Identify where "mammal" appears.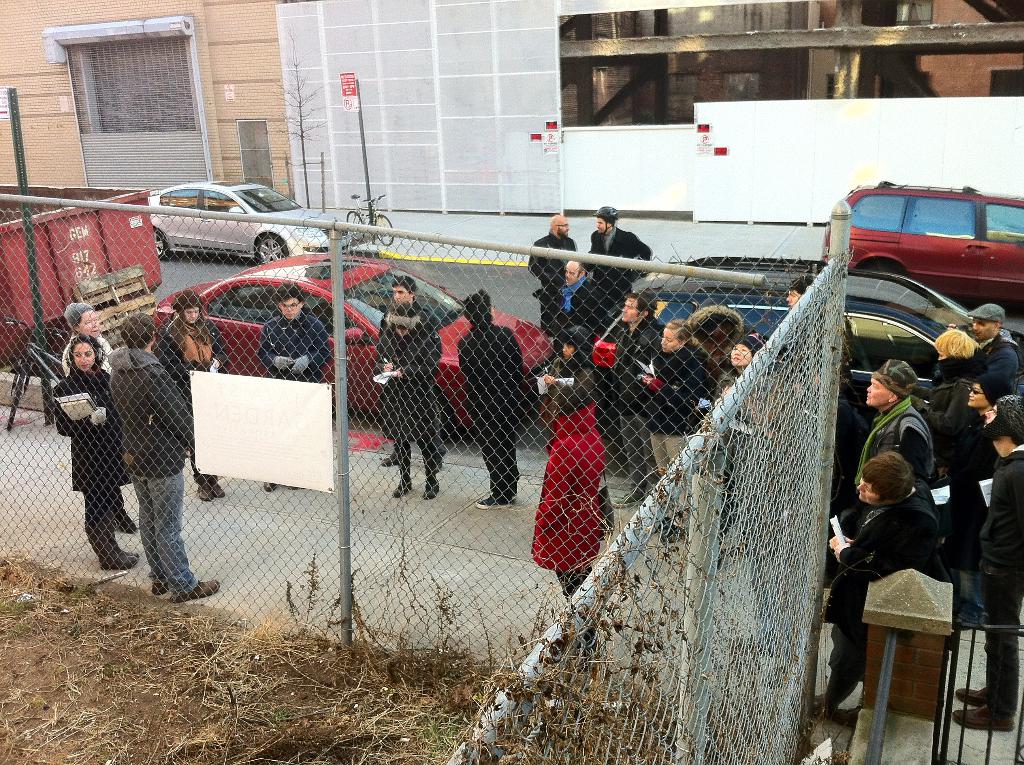
Appears at 936:372:1019:633.
